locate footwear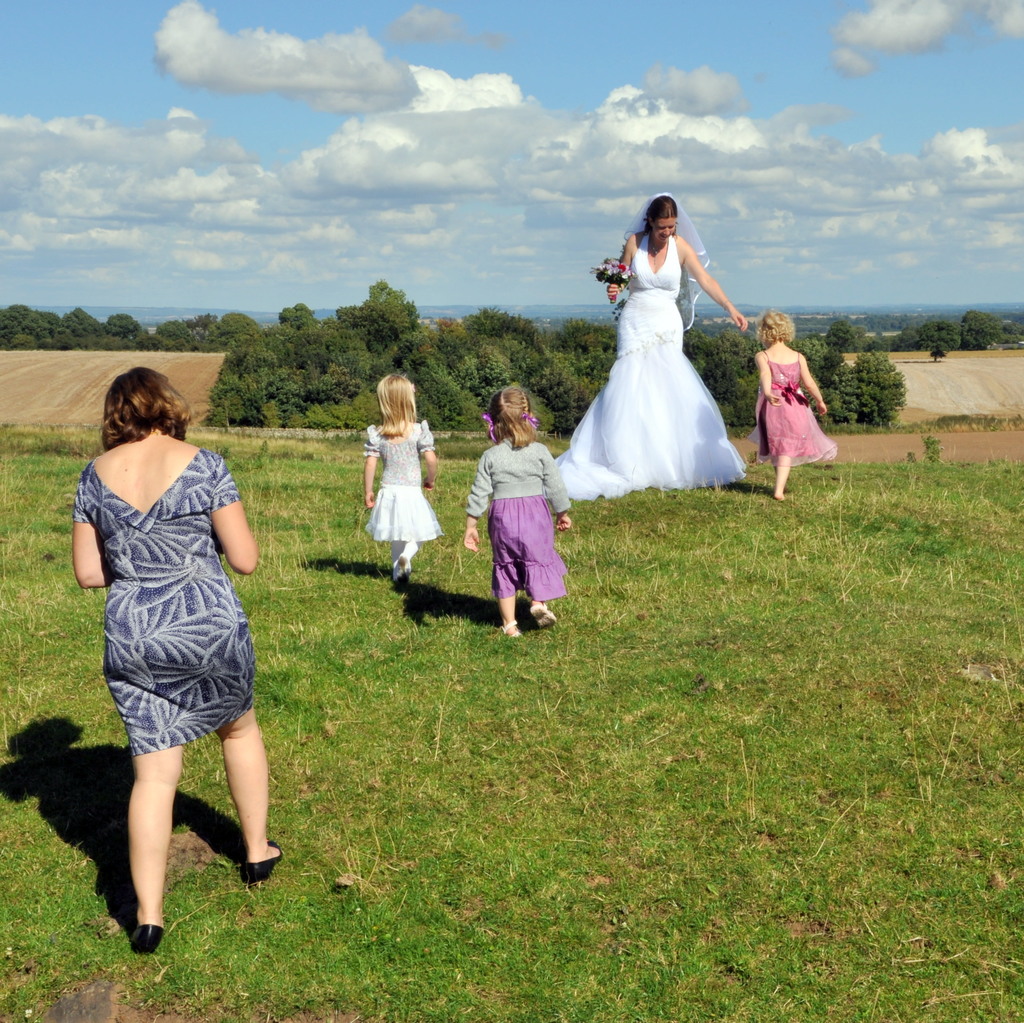
(496,619,521,639)
